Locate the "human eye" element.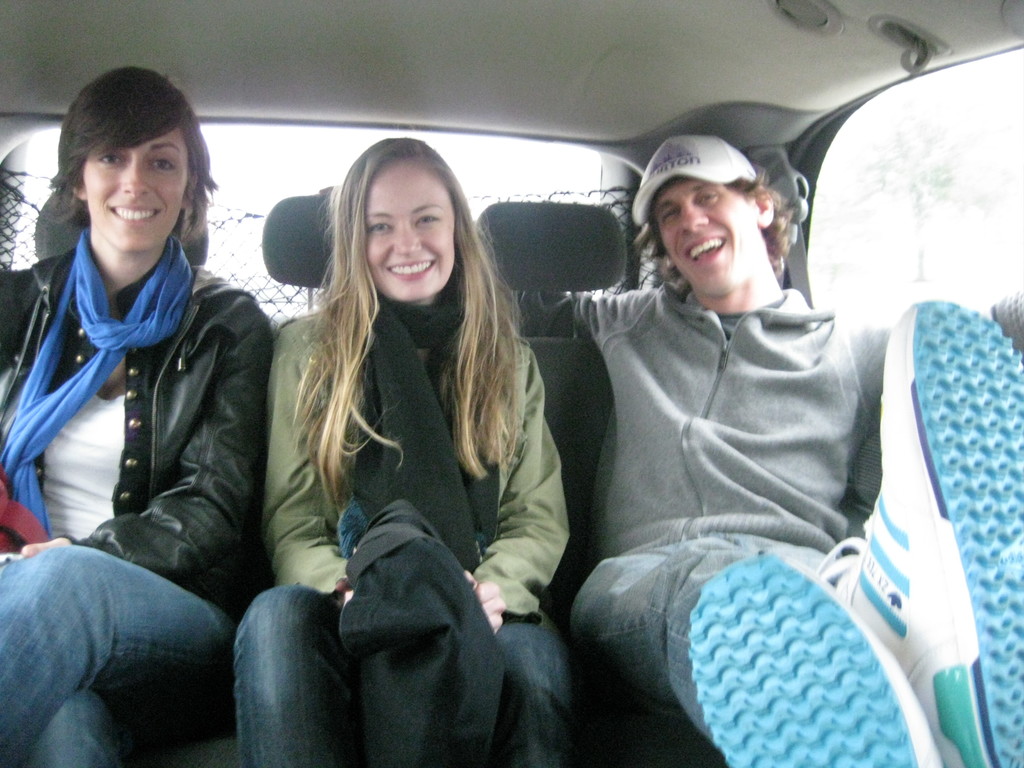
Element bbox: pyautogui.locateOnScreen(364, 220, 394, 236).
